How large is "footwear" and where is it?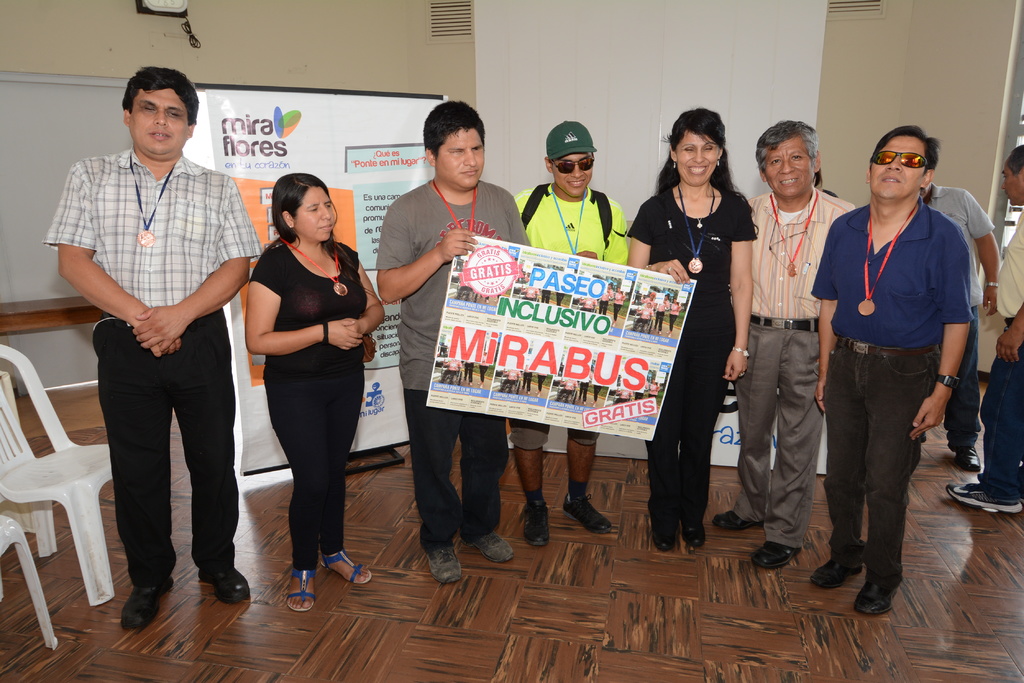
Bounding box: region(957, 446, 979, 472).
